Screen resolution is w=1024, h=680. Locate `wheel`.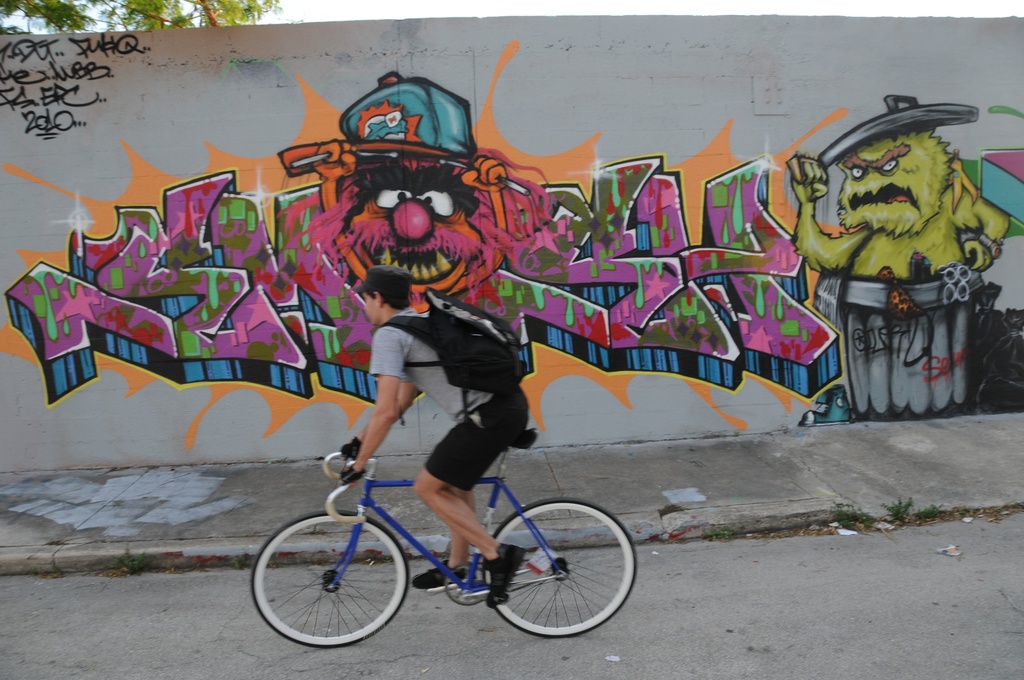
[256, 517, 408, 654].
